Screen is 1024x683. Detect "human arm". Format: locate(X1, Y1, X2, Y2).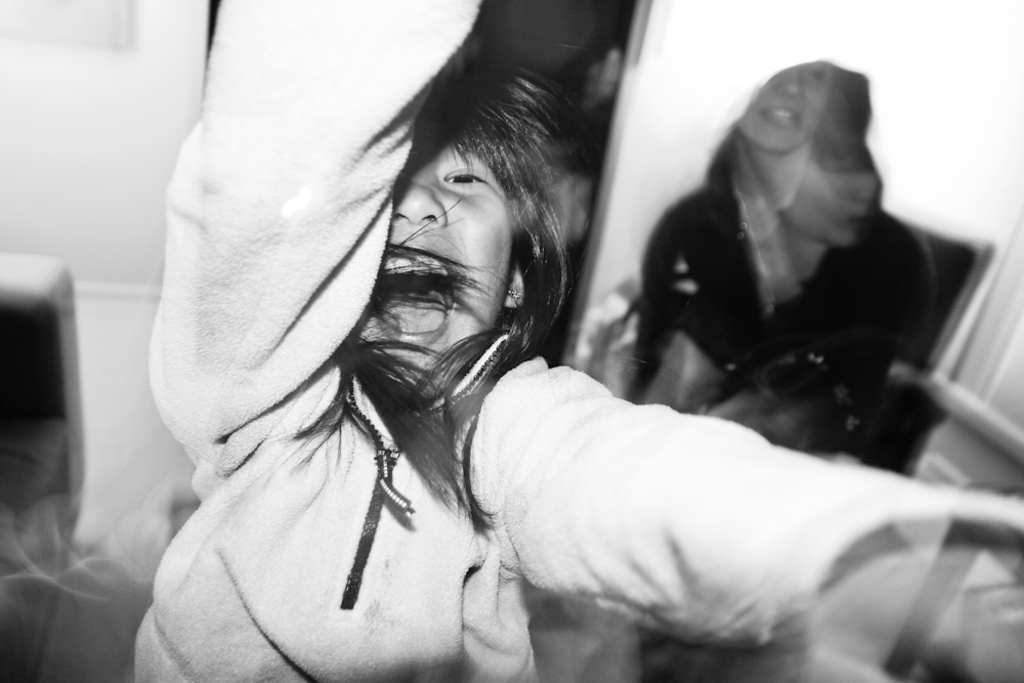
locate(146, 0, 477, 482).
